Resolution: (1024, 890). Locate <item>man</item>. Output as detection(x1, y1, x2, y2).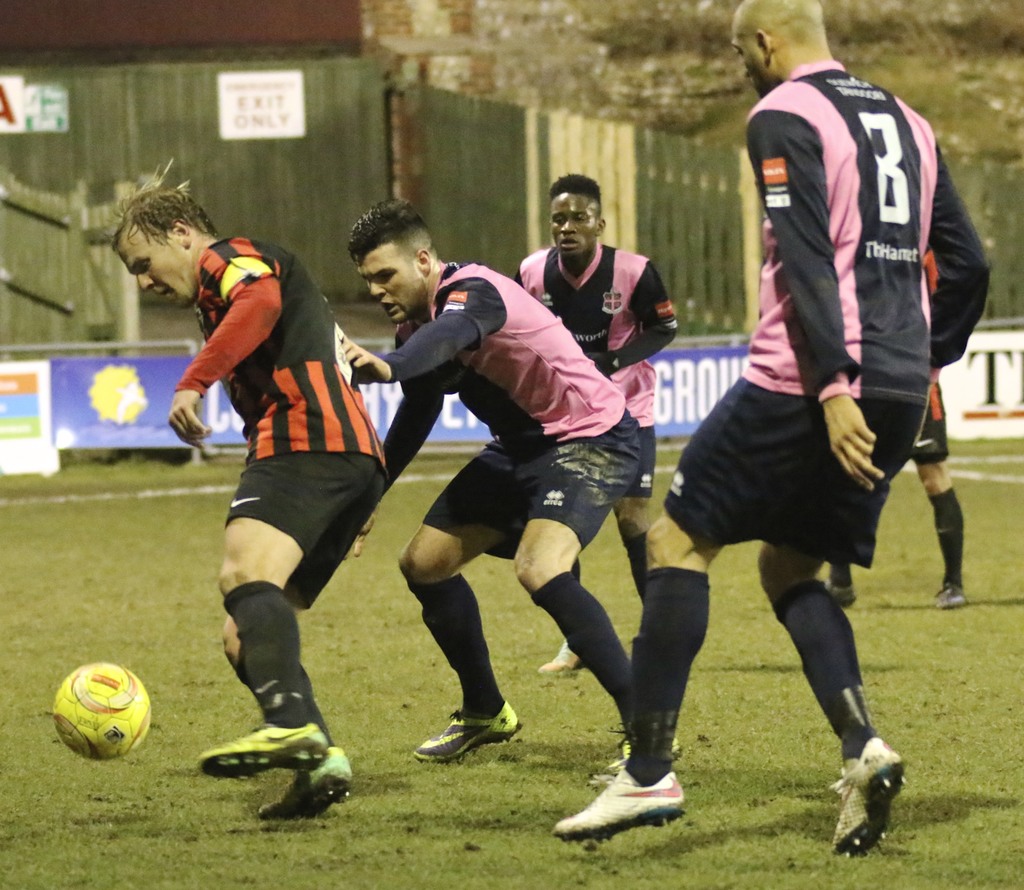
detection(104, 168, 393, 818).
